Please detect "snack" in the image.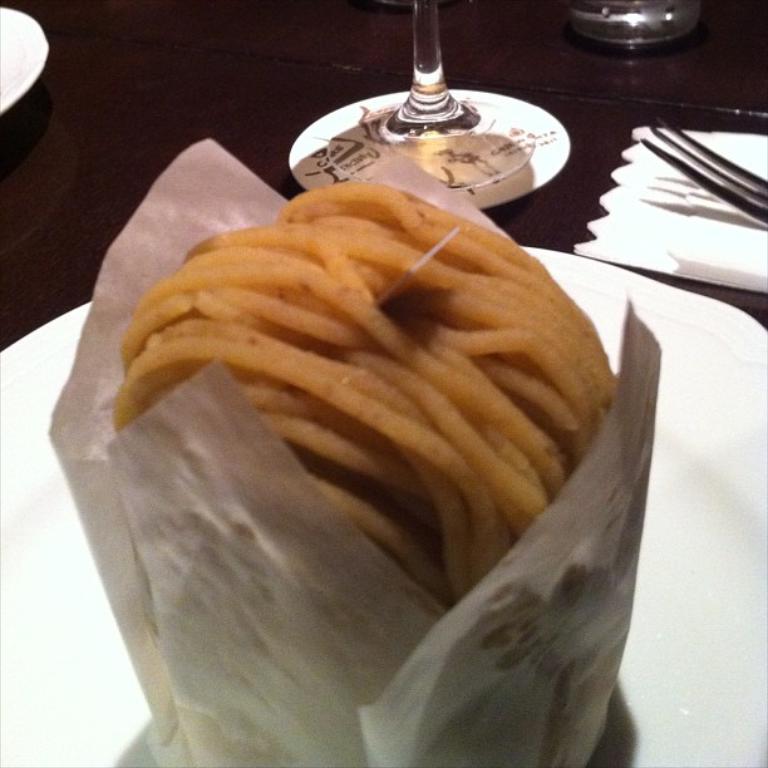
Rect(90, 196, 643, 709).
